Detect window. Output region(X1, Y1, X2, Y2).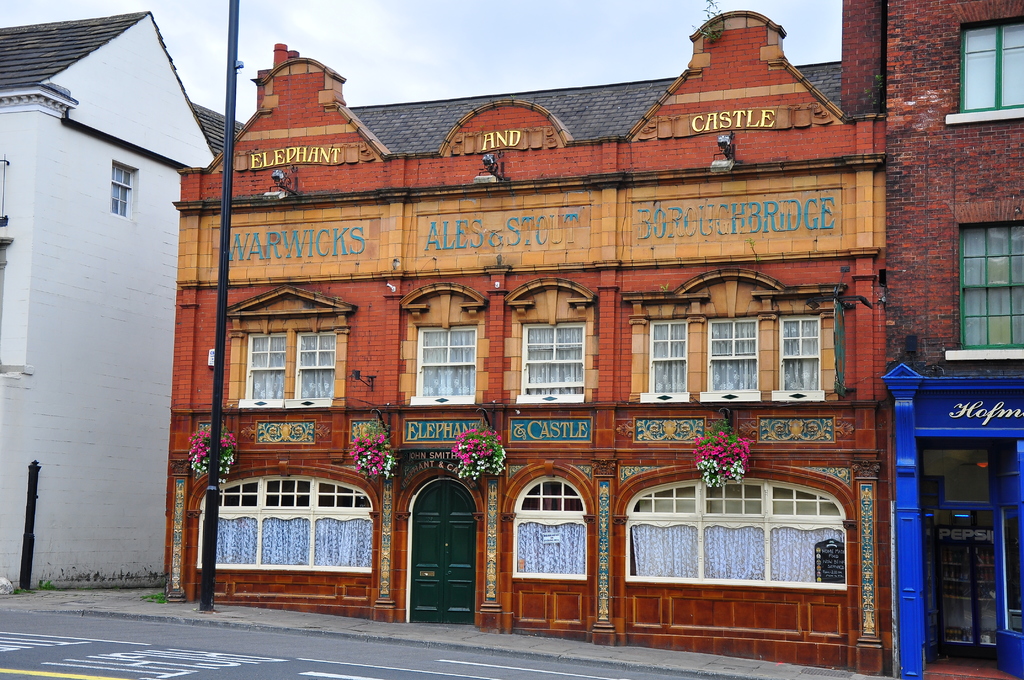
region(180, 460, 383, 576).
